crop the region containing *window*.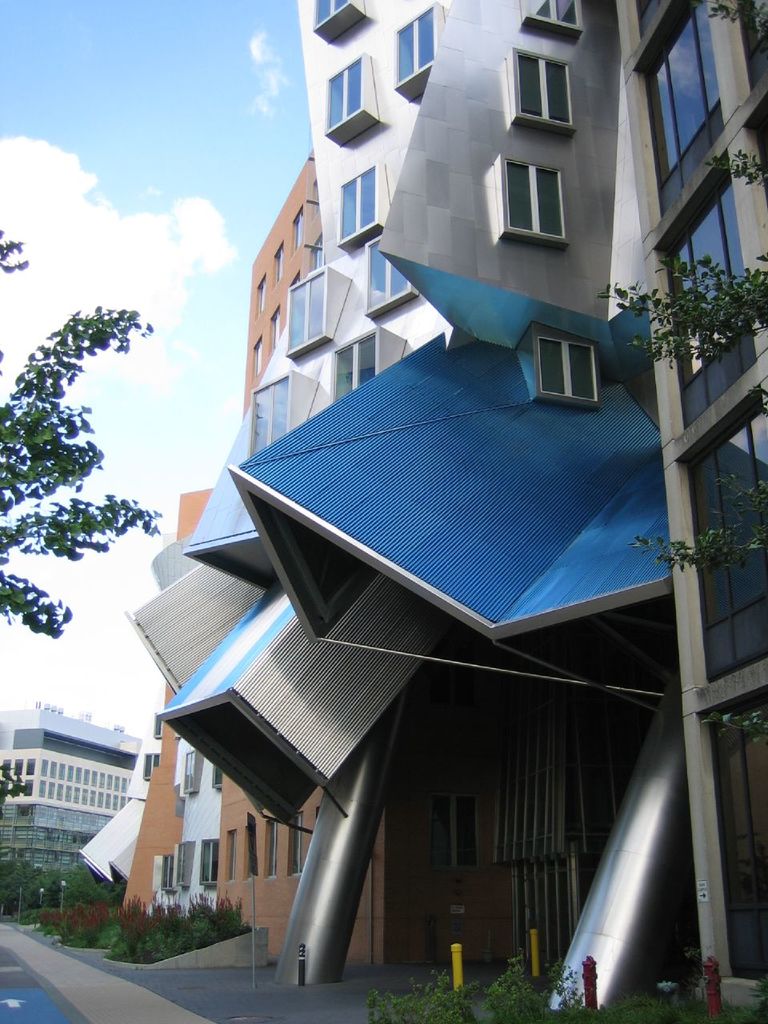
Crop region: (161, 855, 178, 894).
